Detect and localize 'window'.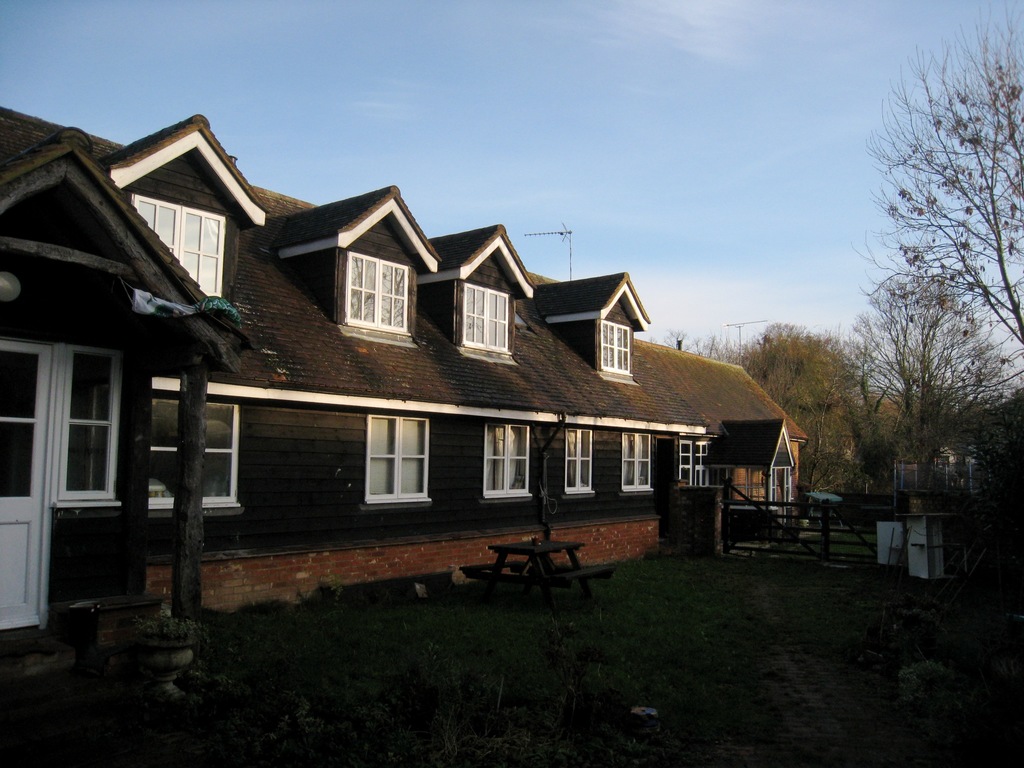
Localized at crop(694, 436, 711, 485).
